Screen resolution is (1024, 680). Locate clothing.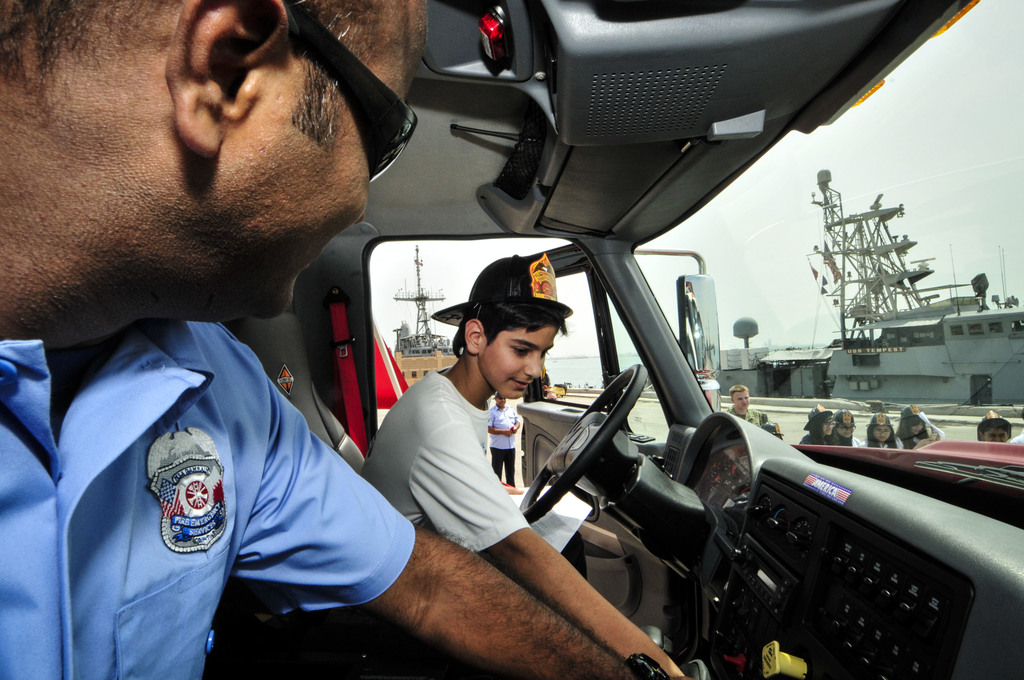
810 412 870 444.
